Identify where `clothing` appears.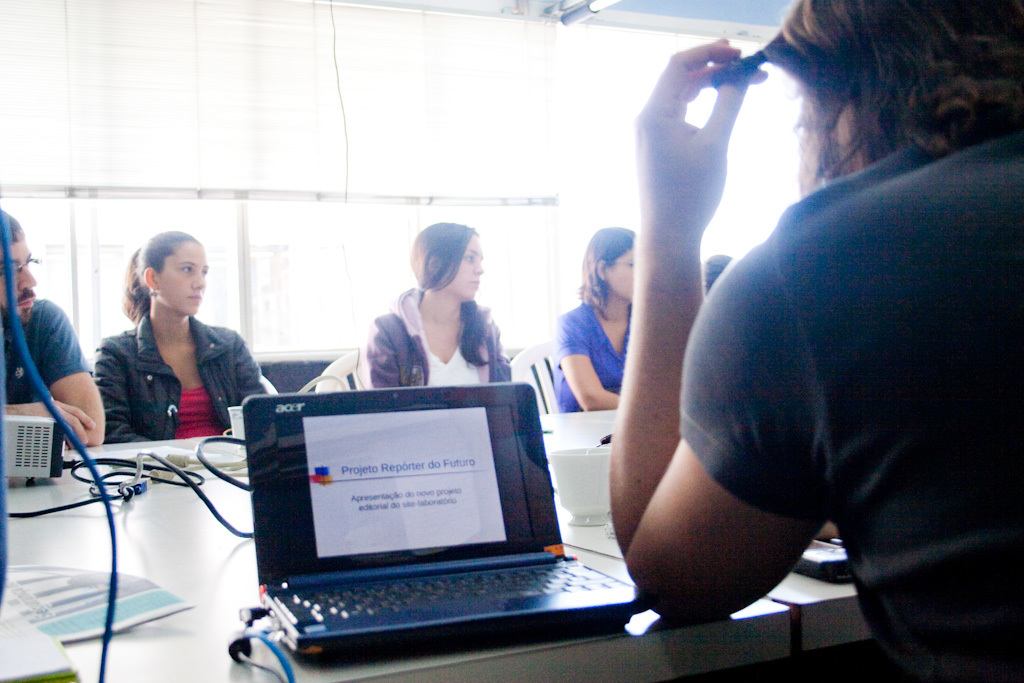
Appears at pyautogui.locateOnScreen(1, 298, 94, 437).
